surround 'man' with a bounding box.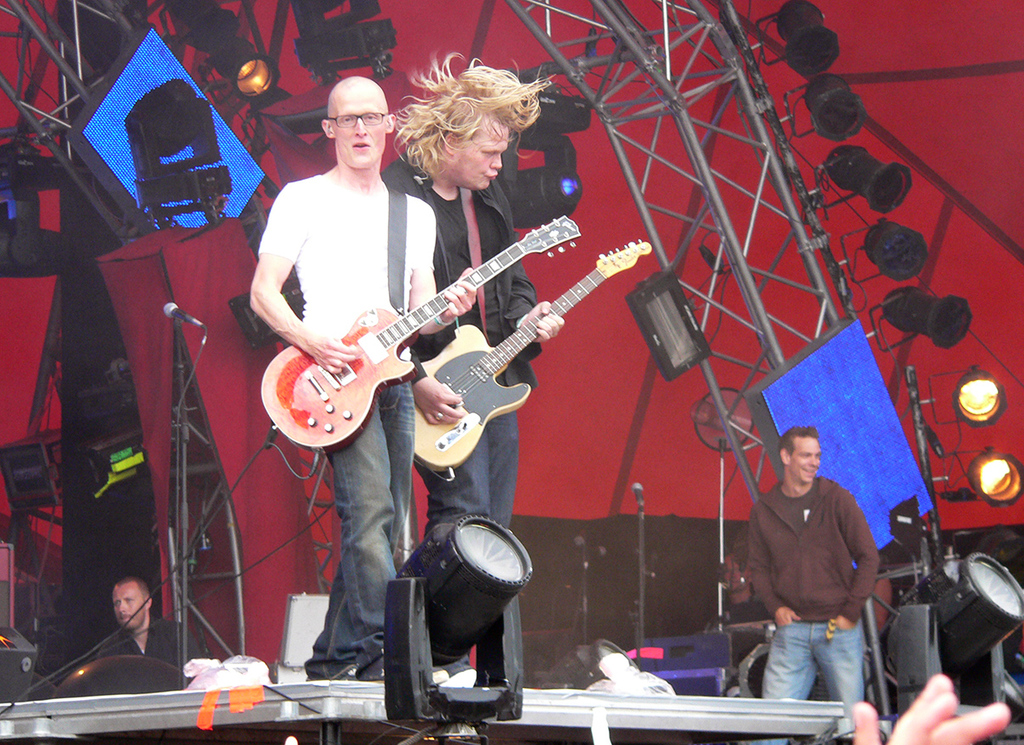
248, 74, 478, 679.
